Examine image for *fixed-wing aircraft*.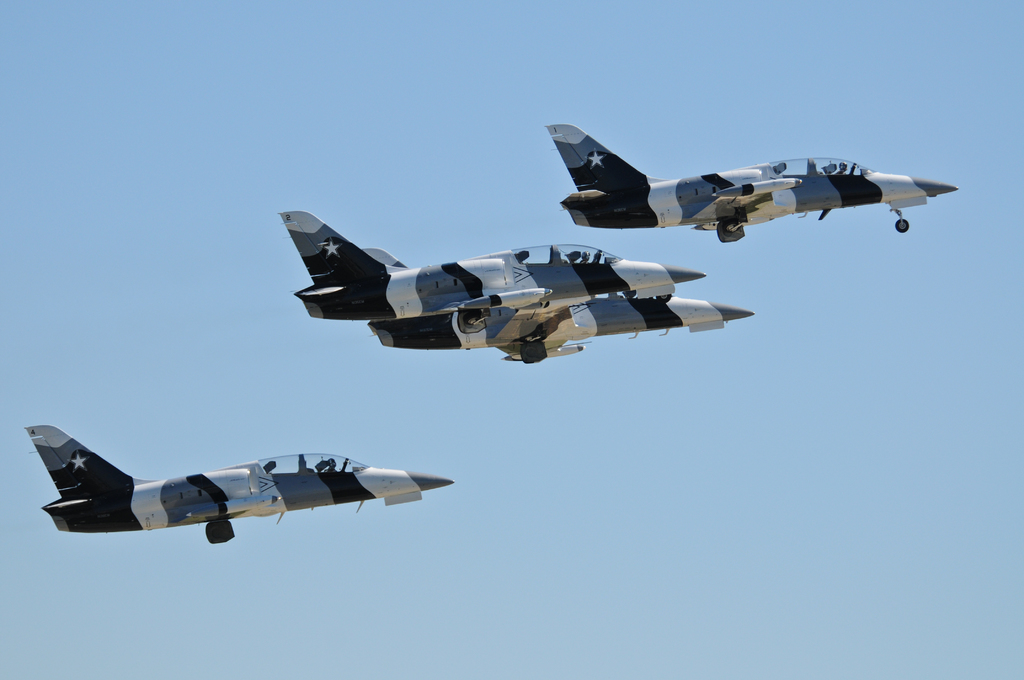
Examination result: l=287, t=208, r=757, b=363.
